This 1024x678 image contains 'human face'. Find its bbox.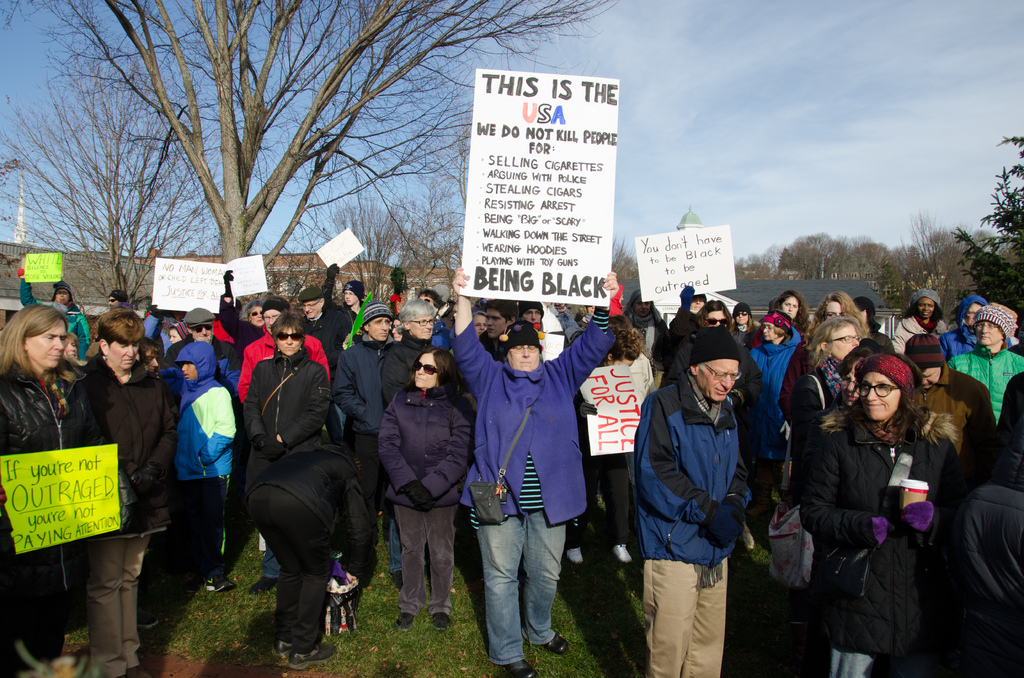
x1=479, y1=316, x2=480, y2=334.
